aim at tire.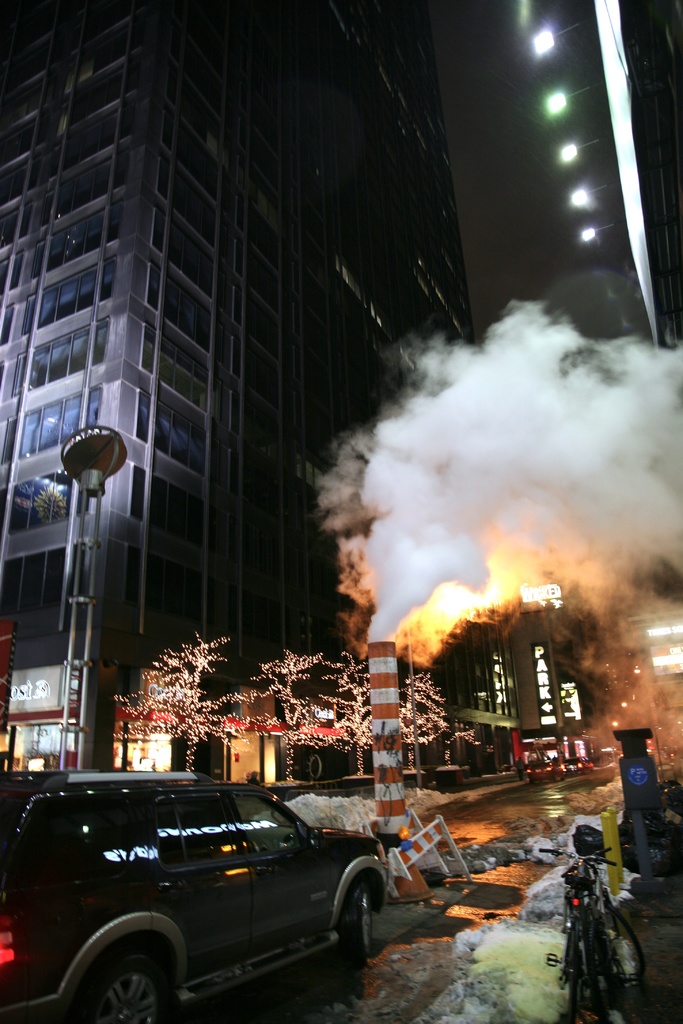
Aimed at detection(74, 941, 172, 1016).
